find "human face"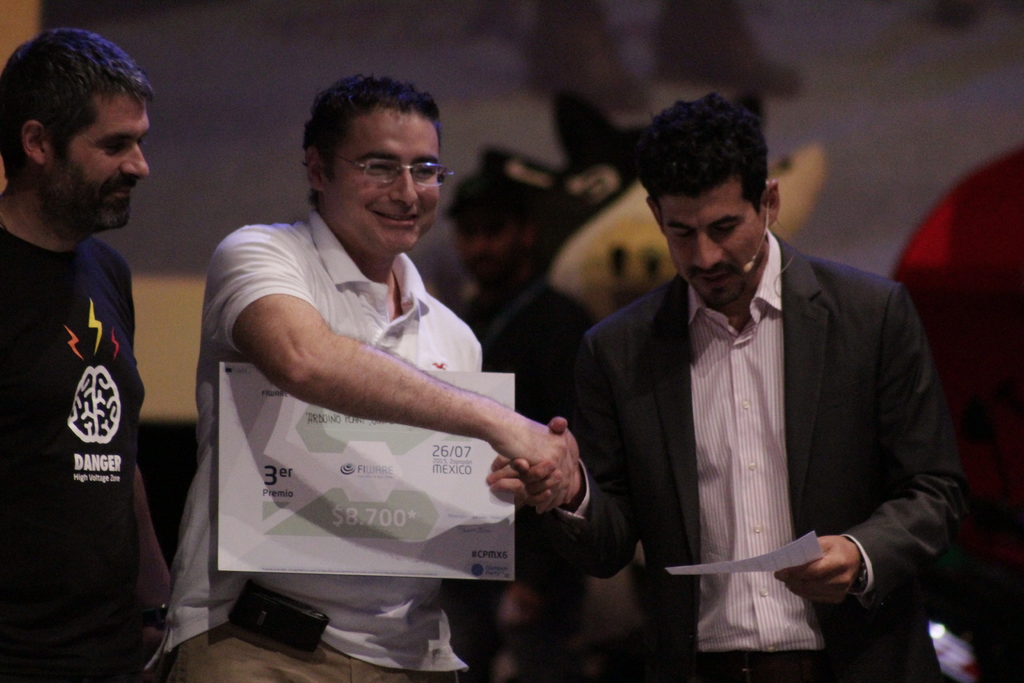
box(660, 179, 765, 304)
